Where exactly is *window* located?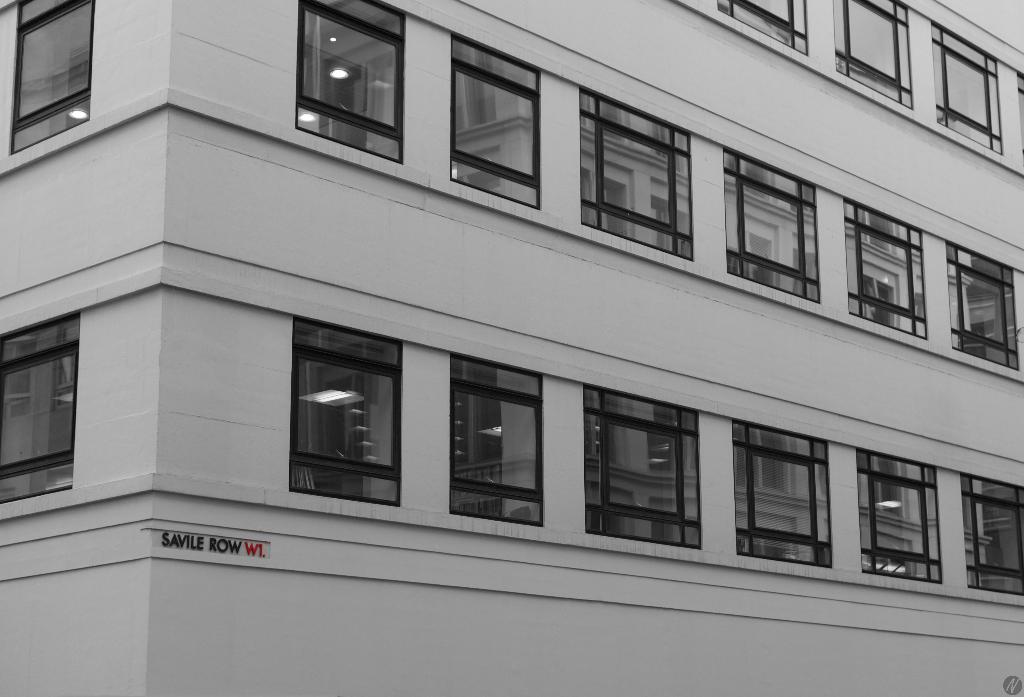
Its bounding box is bbox(926, 24, 1001, 156).
